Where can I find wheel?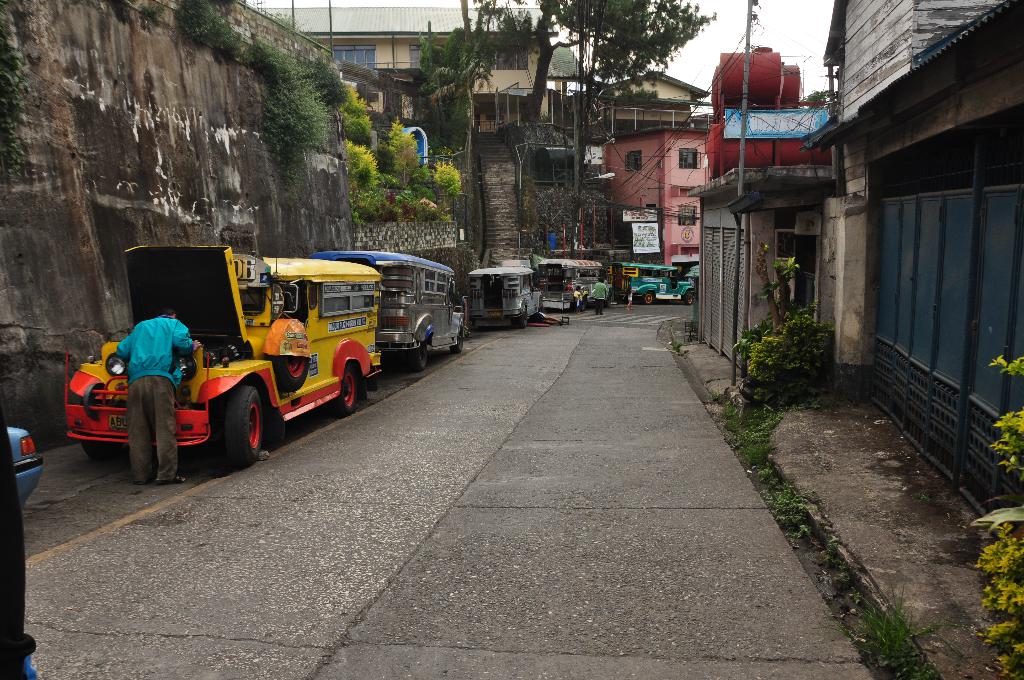
You can find it at Rect(83, 440, 118, 460).
